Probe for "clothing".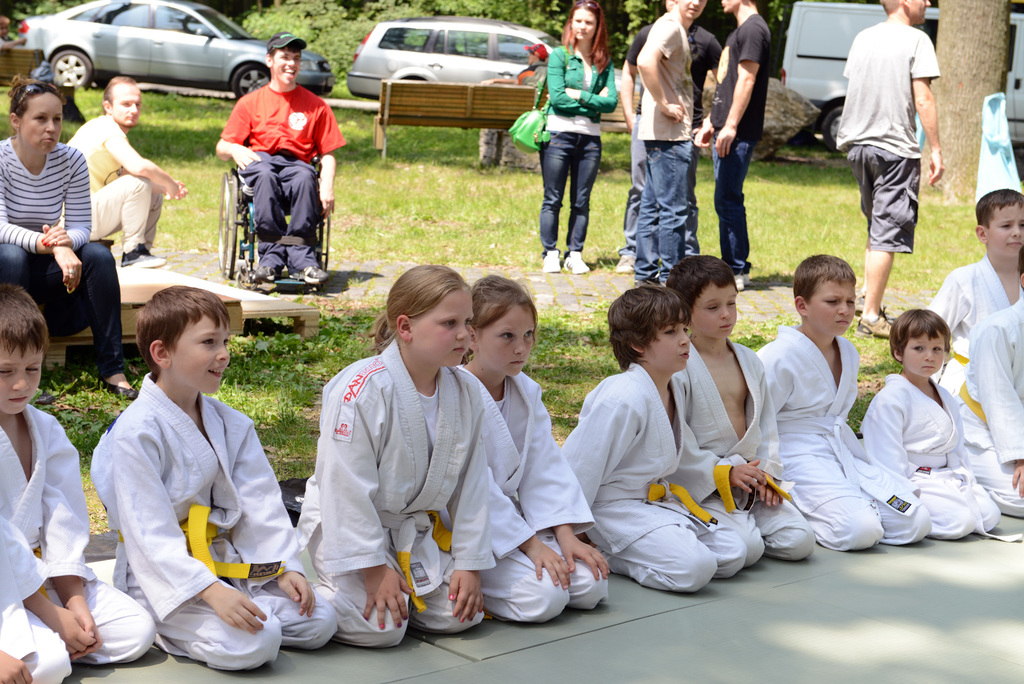
Probe result: bbox=(670, 334, 817, 566).
